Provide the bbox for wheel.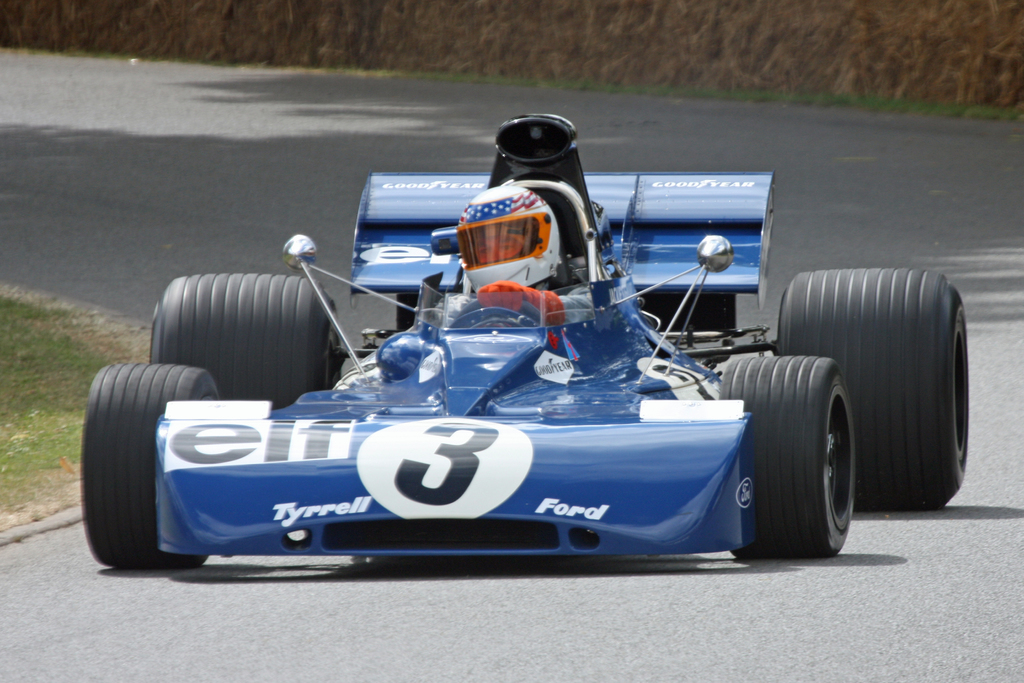
rect(146, 273, 343, 414).
